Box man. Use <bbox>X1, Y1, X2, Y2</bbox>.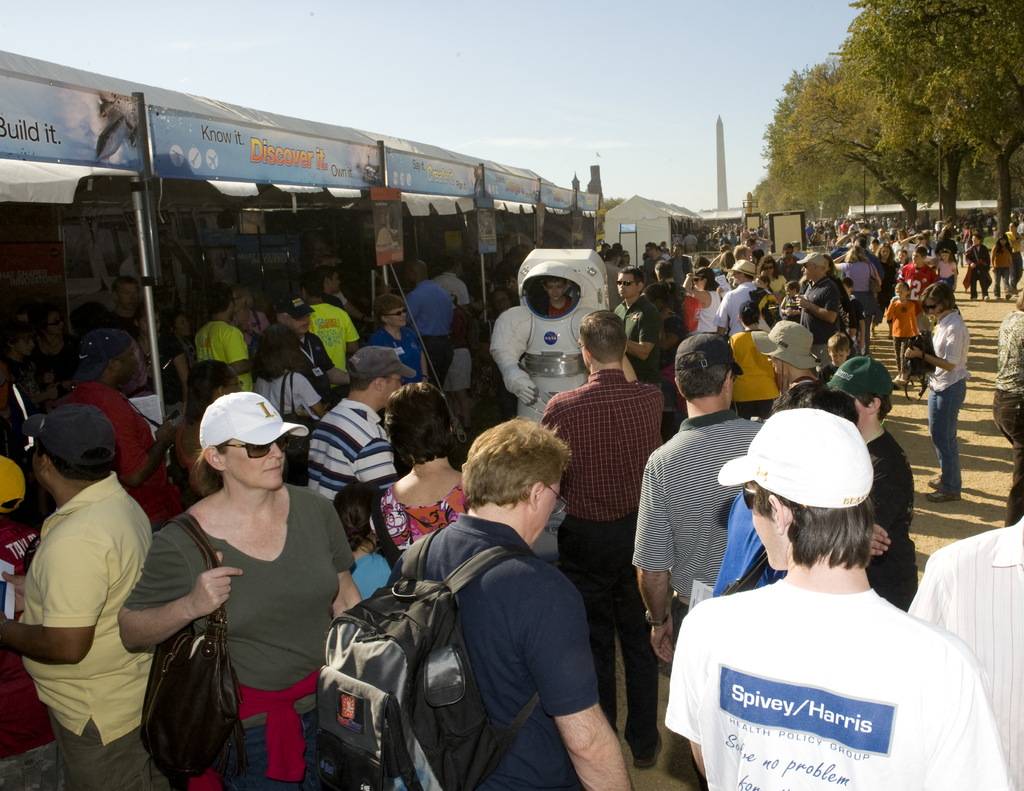
<bbox>308, 345, 410, 502</bbox>.
